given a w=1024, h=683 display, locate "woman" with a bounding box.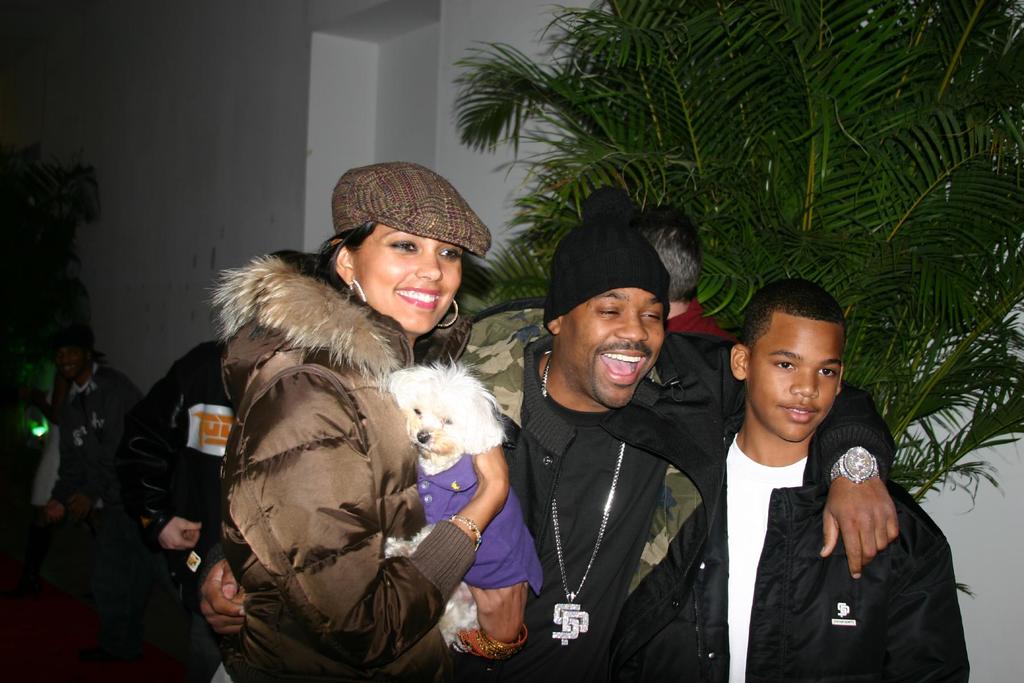
Located: BBox(180, 169, 556, 662).
